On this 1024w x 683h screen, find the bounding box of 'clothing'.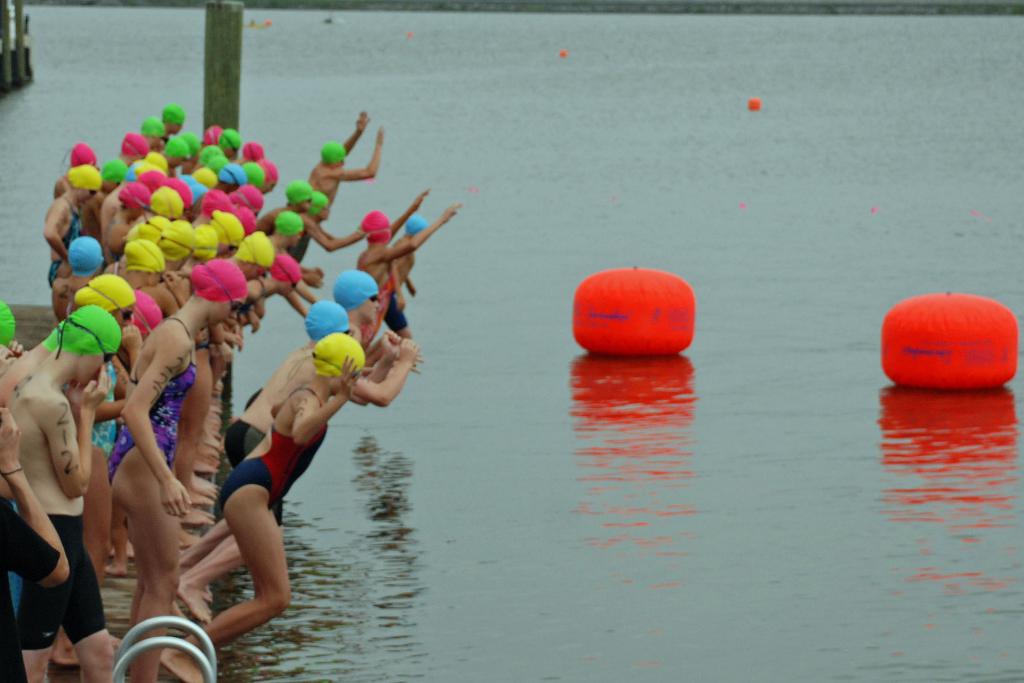
Bounding box: [220,408,272,473].
